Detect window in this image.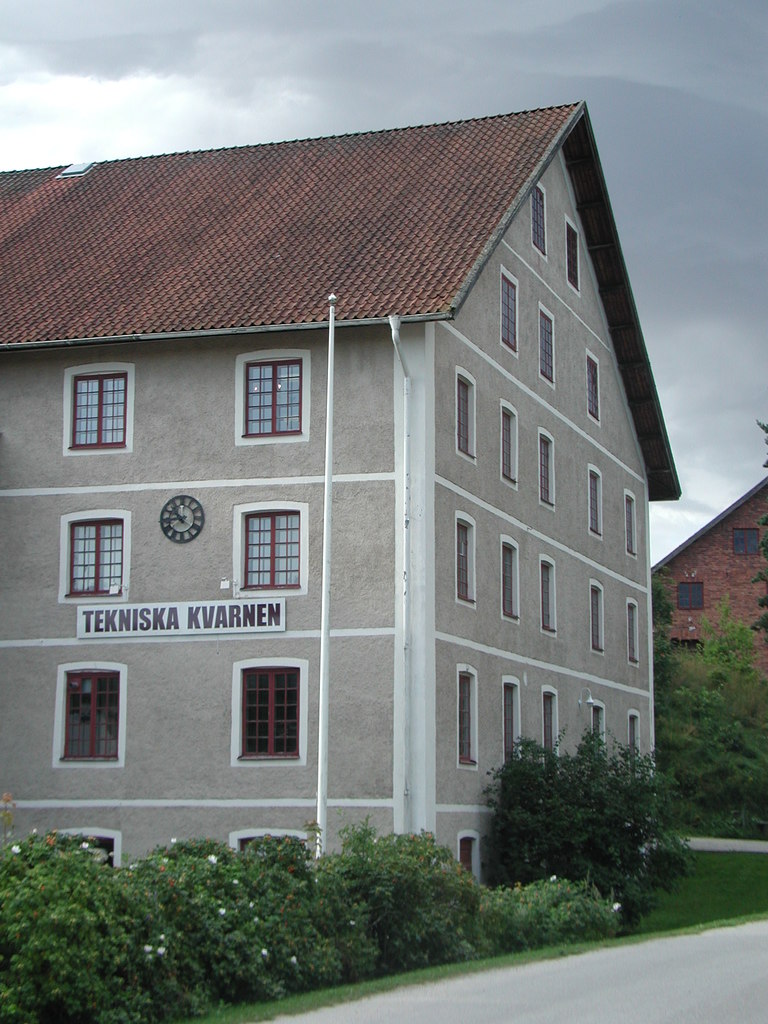
Detection: rect(503, 278, 518, 348).
